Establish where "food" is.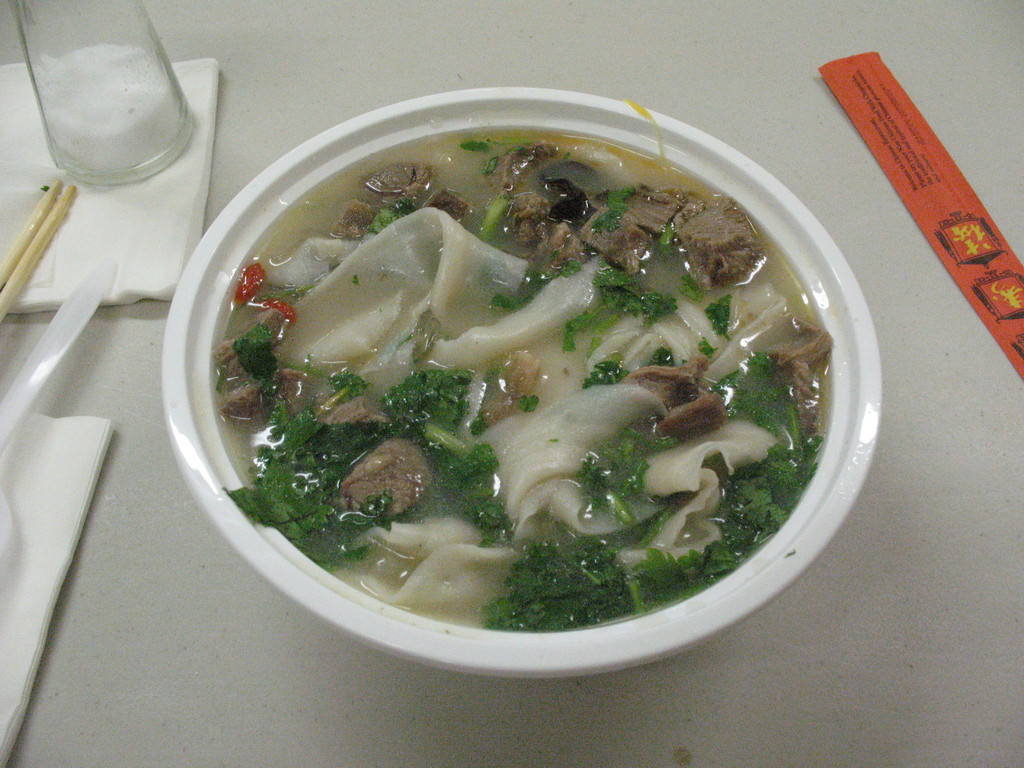
Established at select_region(195, 125, 835, 637).
